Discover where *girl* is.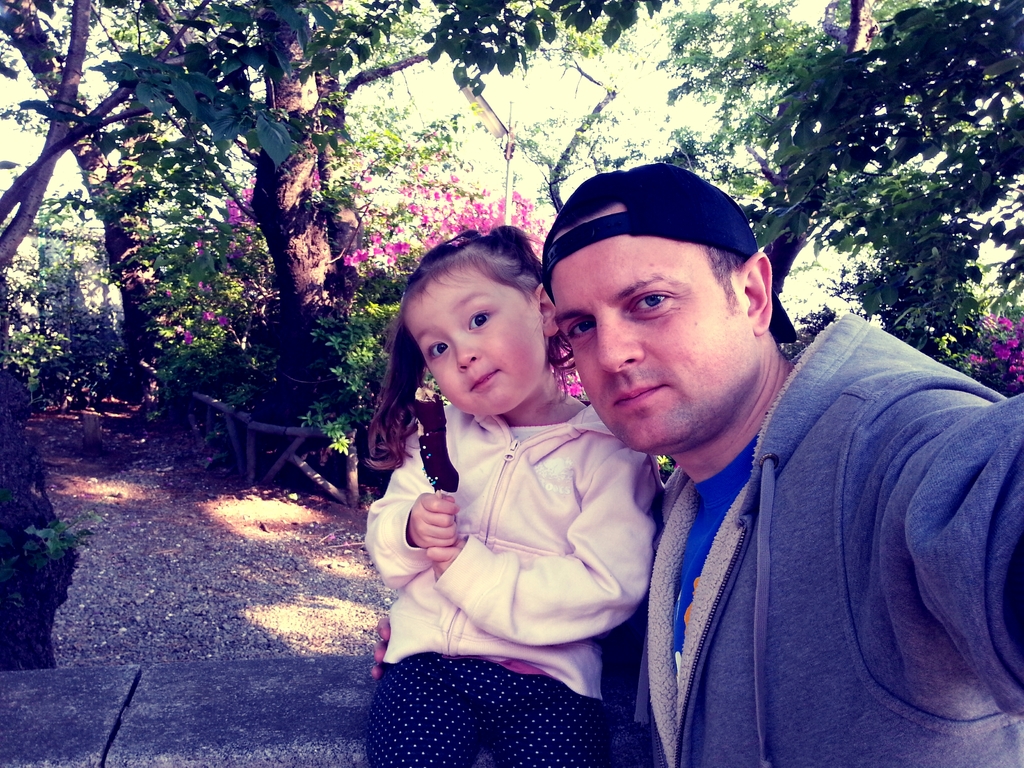
Discovered at x1=367 y1=225 x2=666 y2=767.
